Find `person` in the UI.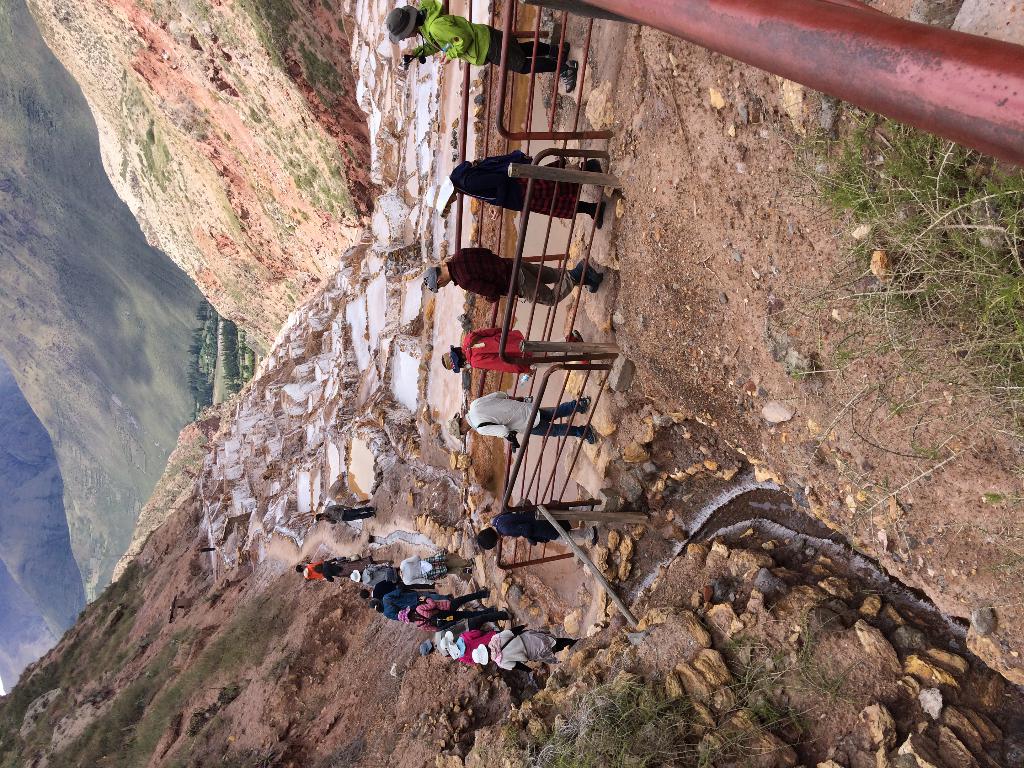
UI element at {"left": 478, "top": 499, "right": 595, "bottom": 547}.
